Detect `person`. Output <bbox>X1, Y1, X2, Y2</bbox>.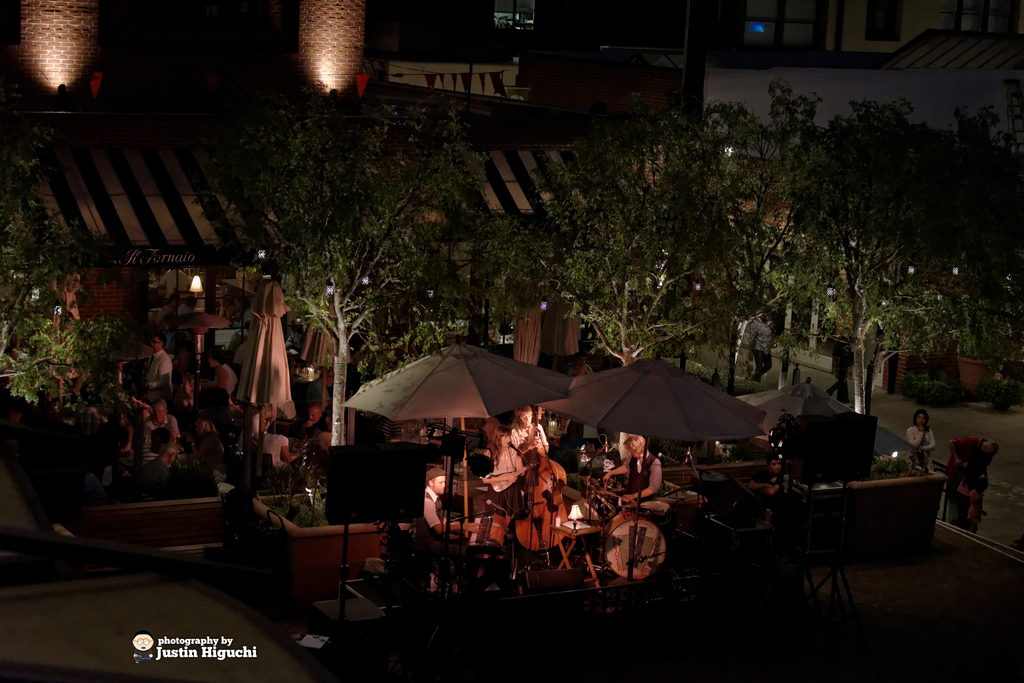
<bbox>603, 433, 664, 506</bbox>.
